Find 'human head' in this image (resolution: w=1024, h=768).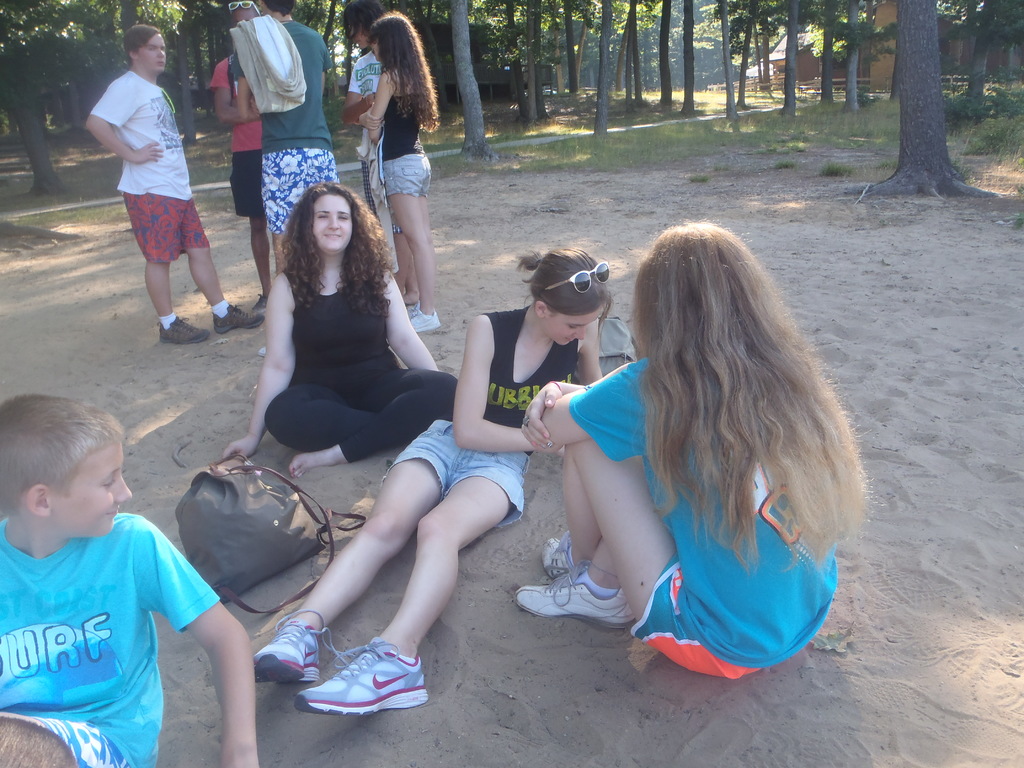
select_region(256, 0, 301, 16).
